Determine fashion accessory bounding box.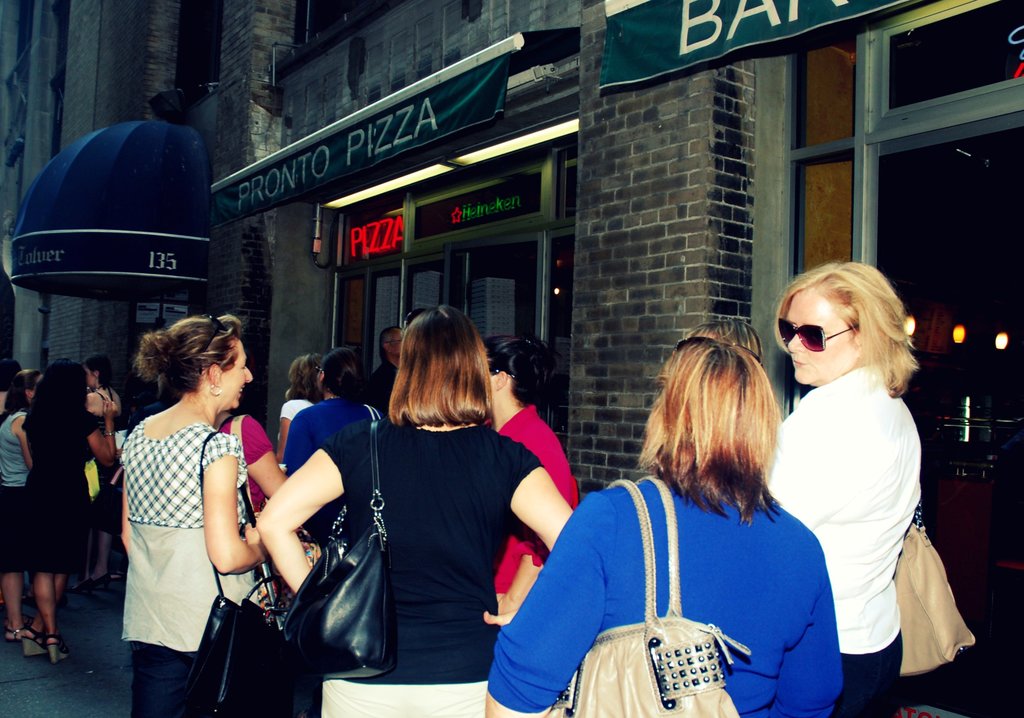
Determined: crop(20, 628, 48, 655).
